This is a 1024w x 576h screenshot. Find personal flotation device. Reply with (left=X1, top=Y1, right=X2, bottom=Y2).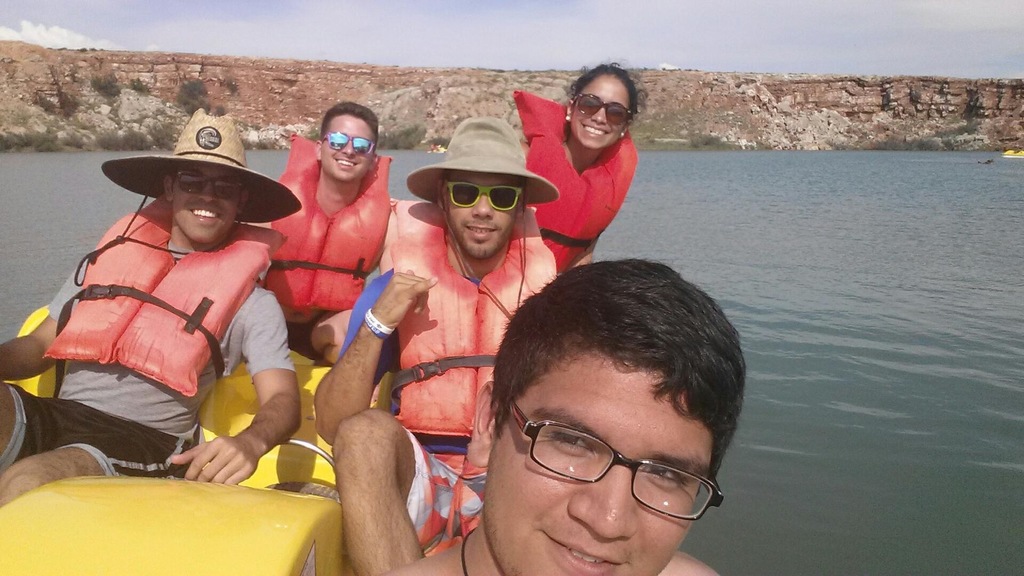
(left=252, top=132, right=397, bottom=310).
